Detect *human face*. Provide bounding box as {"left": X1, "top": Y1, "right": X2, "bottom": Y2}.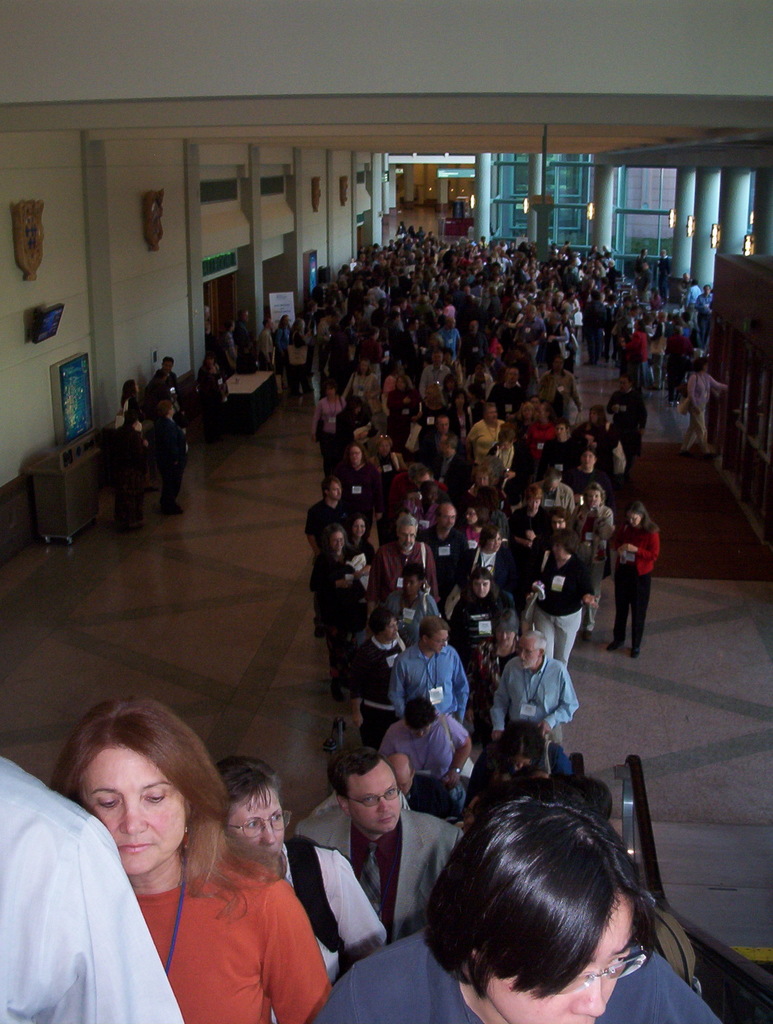
{"left": 131, "top": 383, "right": 138, "bottom": 397}.
